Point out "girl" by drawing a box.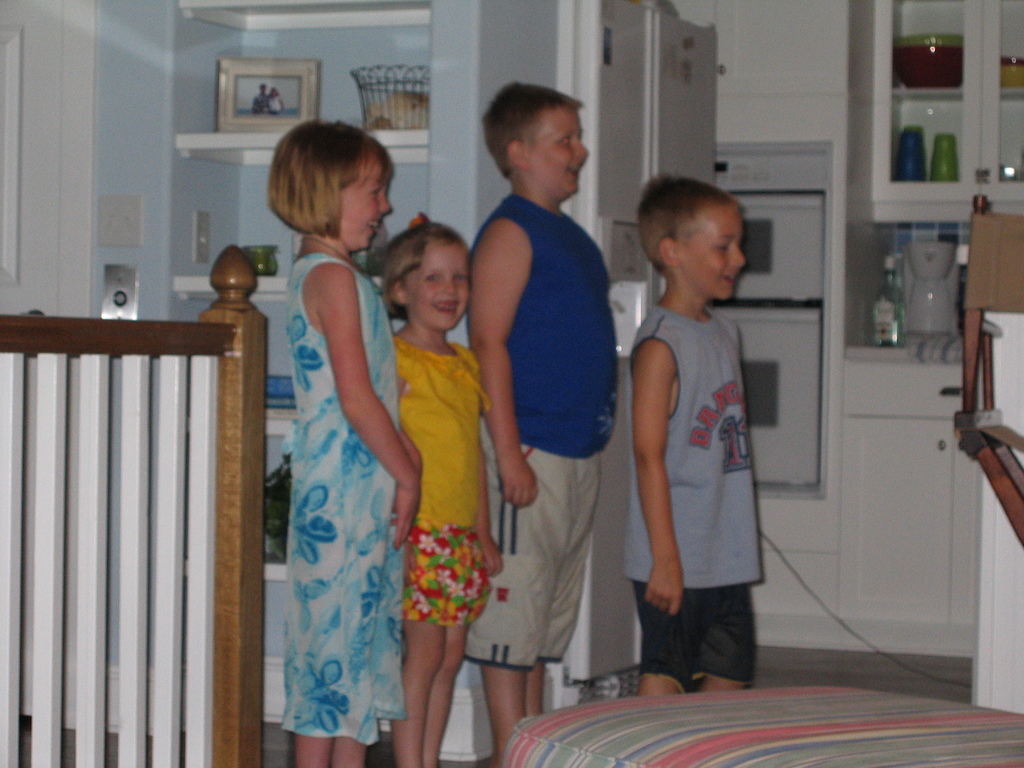
pyautogui.locateOnScreen(378, 217, 509, 767).
